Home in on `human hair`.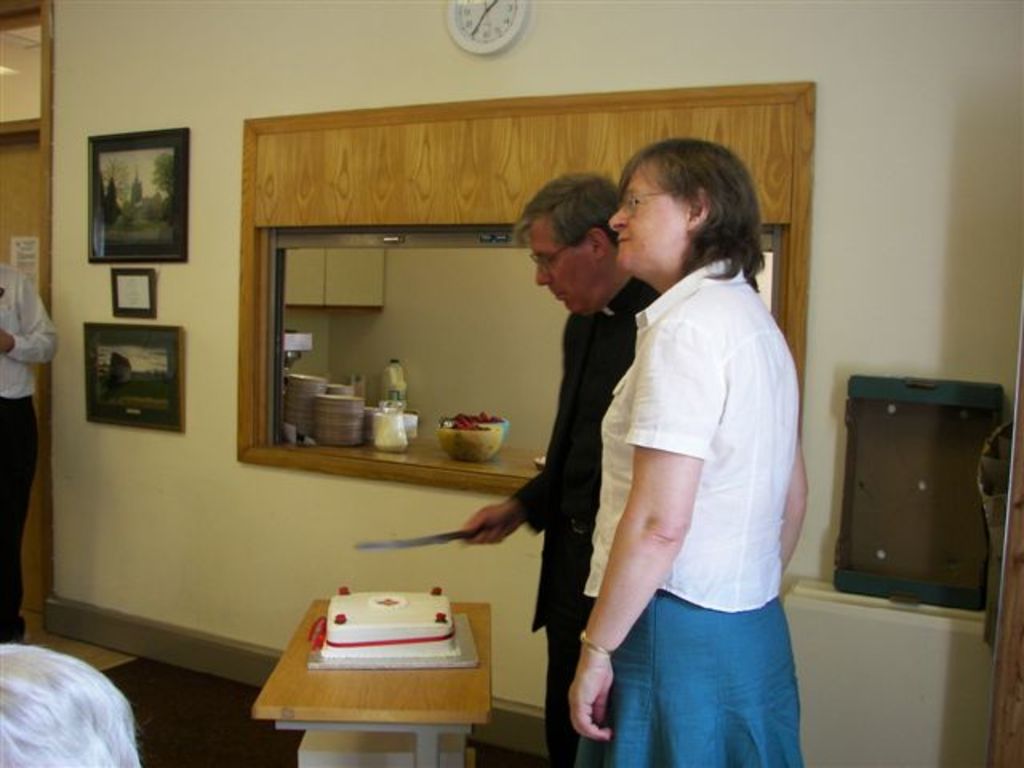
Homed in at bbox=[0, 642, 139, 766].
